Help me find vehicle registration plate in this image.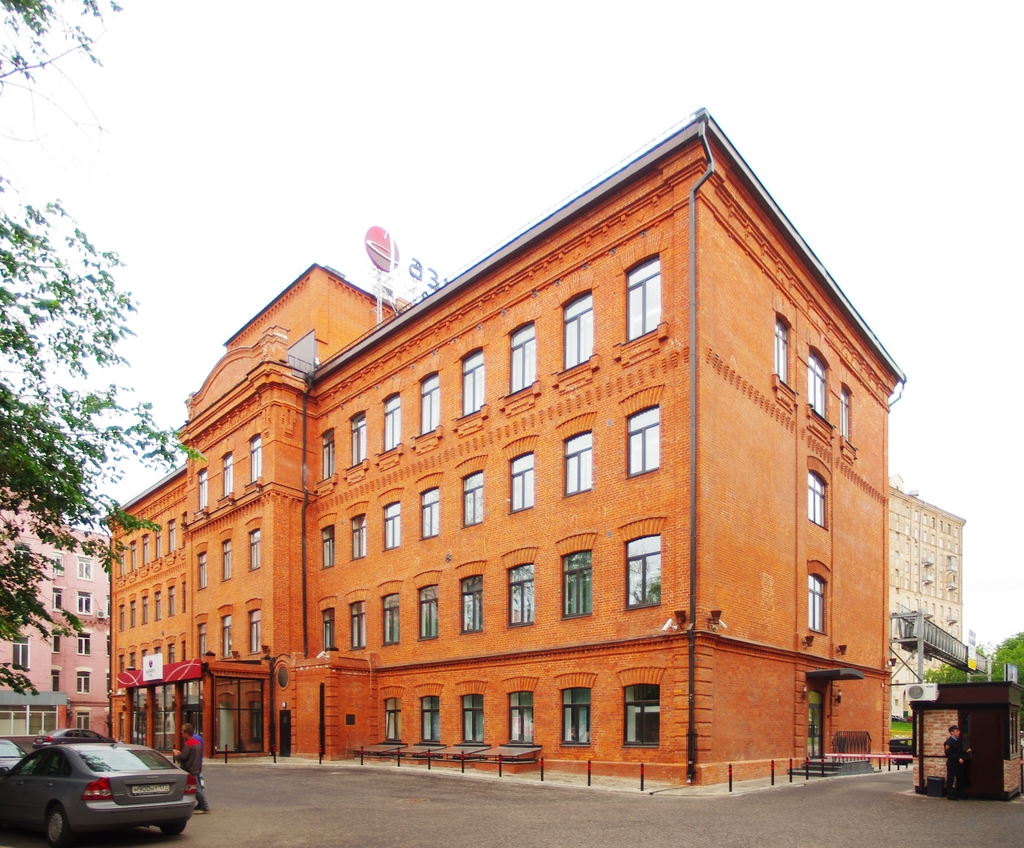
Found it: 131, 785, 170, 794.
